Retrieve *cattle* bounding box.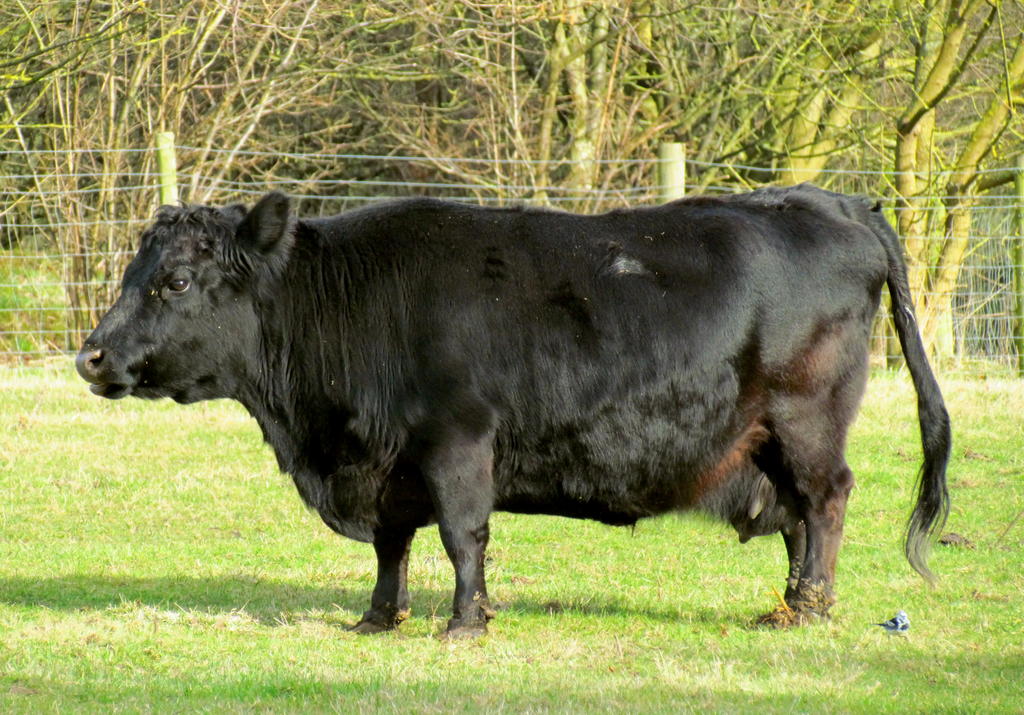
Bounding box: pyautogui.locateOnScreen(60, 175, 954, 665).
